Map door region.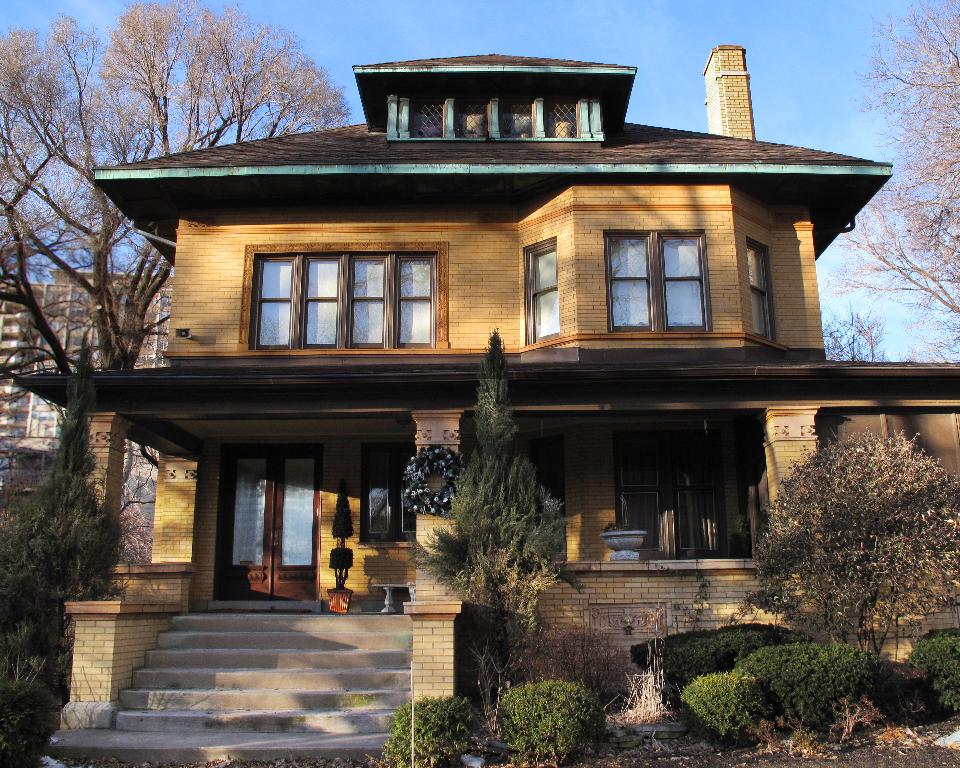
Mapped to x1=213 y1=443 x2=276 y2=600.
